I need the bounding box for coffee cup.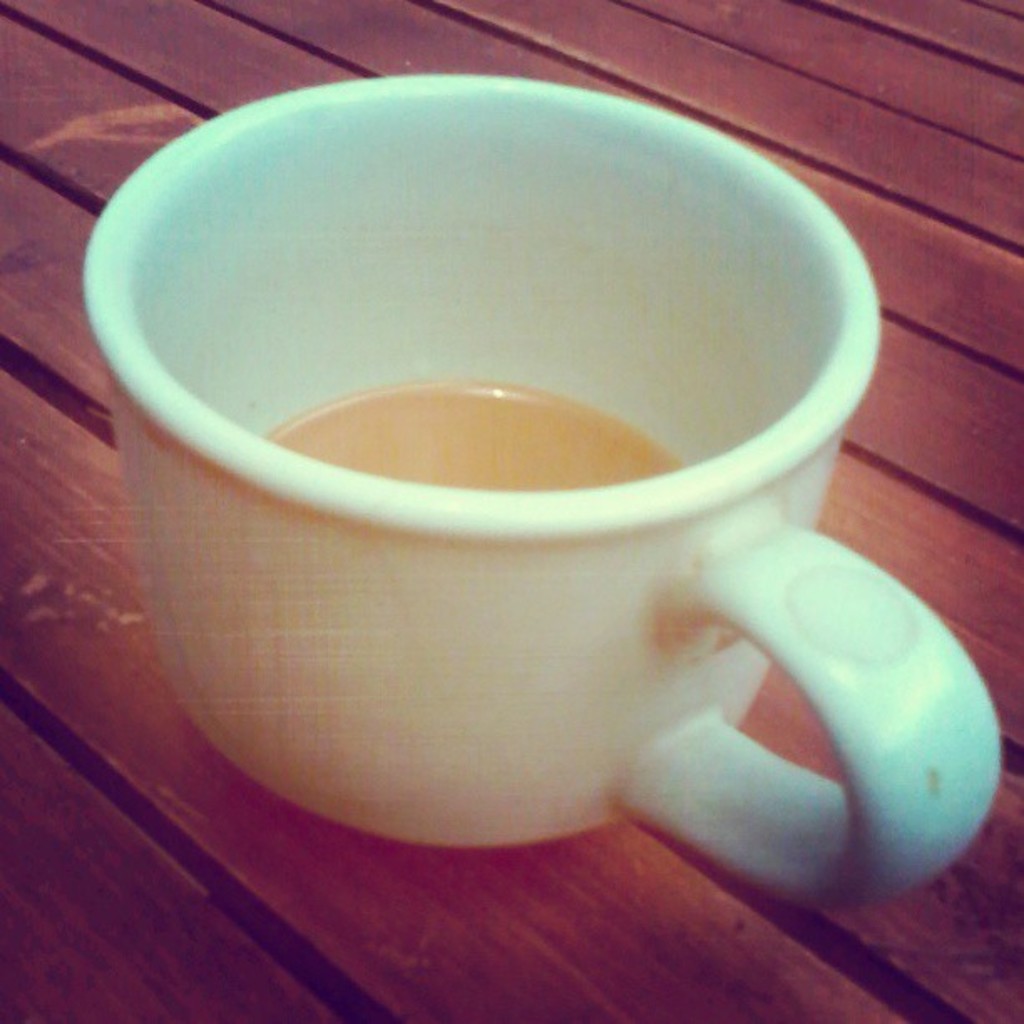
Here it is: 77 60 1011 925.
